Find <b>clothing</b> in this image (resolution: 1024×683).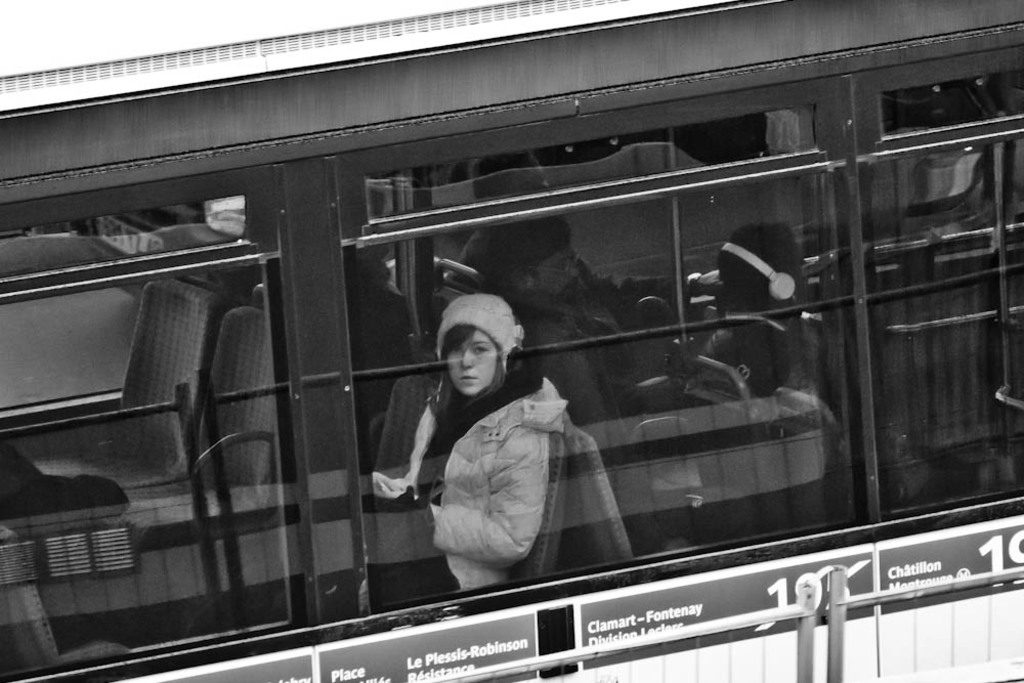
504,289,626,460.
